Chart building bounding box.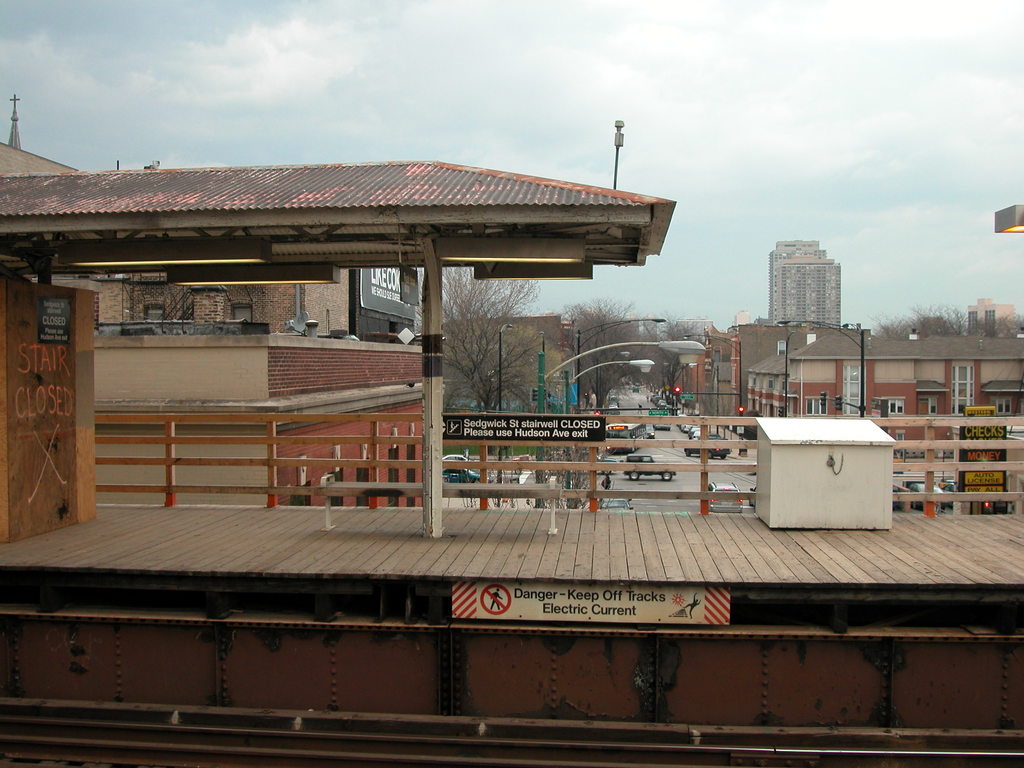
Charted: box(658, 327, 745, 413).
